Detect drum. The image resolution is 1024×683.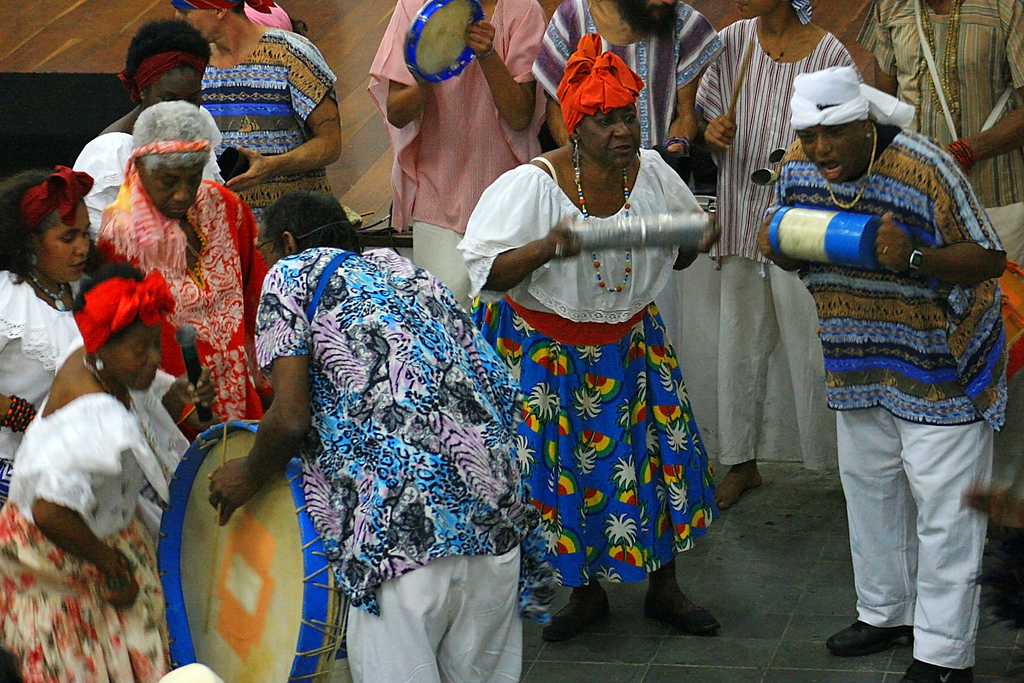
region(403, 0, 486, 85).
